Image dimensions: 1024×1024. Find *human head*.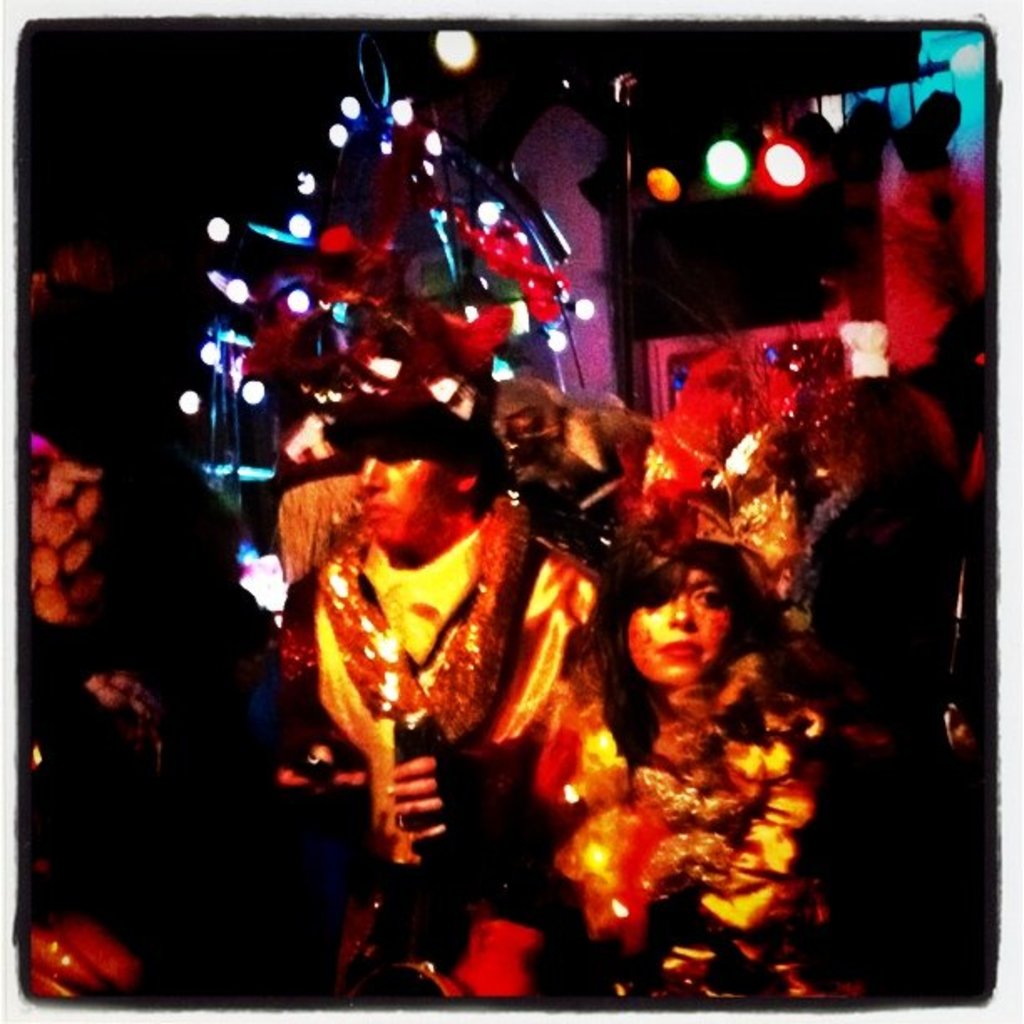
left=321, top=363, right=512, bottom=547.
